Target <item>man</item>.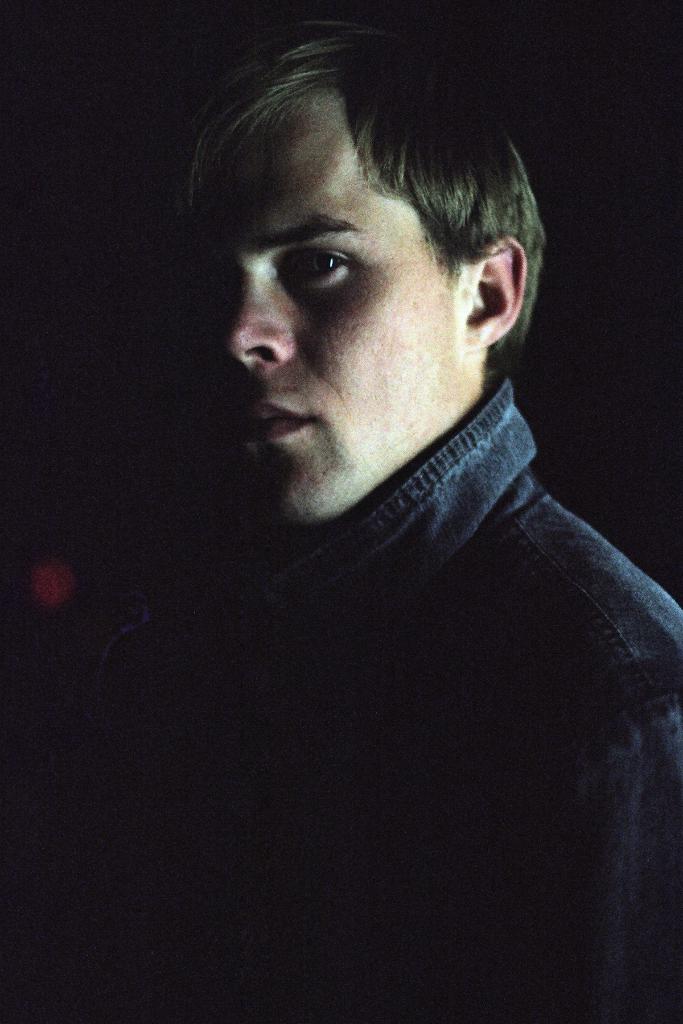
Target region: 81, 38, 682, 979.
